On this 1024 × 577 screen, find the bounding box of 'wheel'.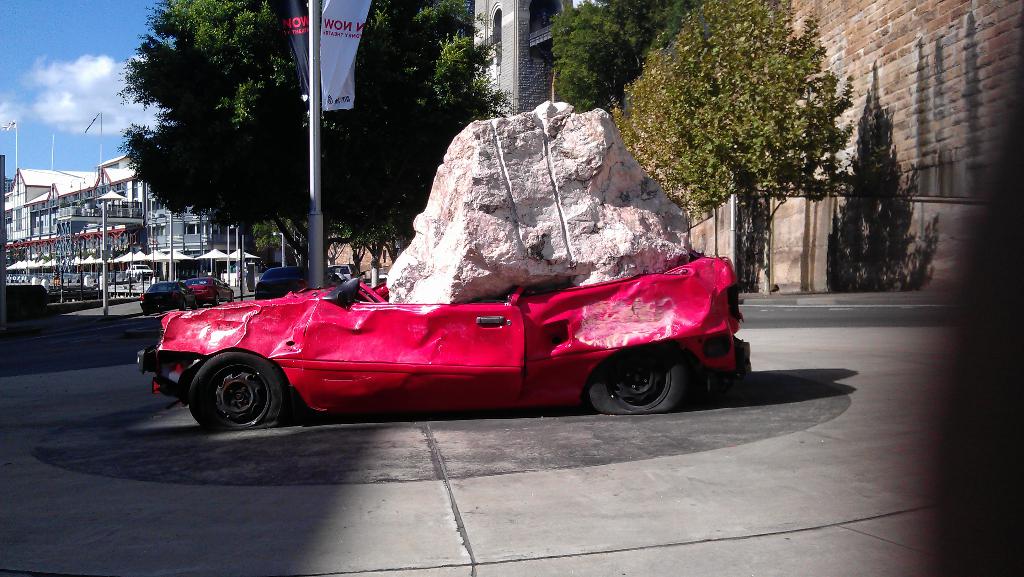
Bounding box: bbox=[226, 291, 235, 301].
